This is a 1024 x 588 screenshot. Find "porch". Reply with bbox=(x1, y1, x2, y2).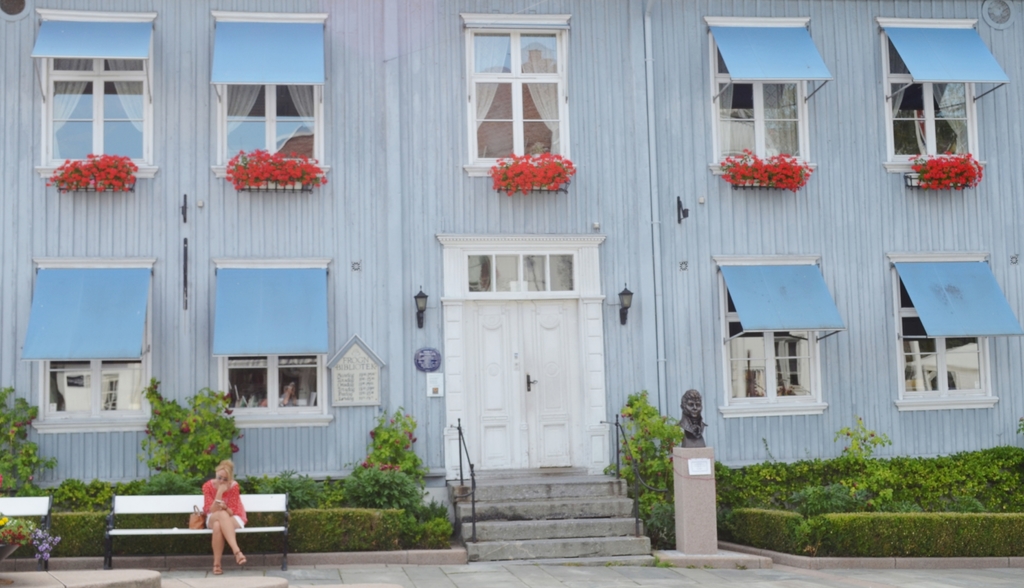
bbox=(456, 413, 652, 550).
